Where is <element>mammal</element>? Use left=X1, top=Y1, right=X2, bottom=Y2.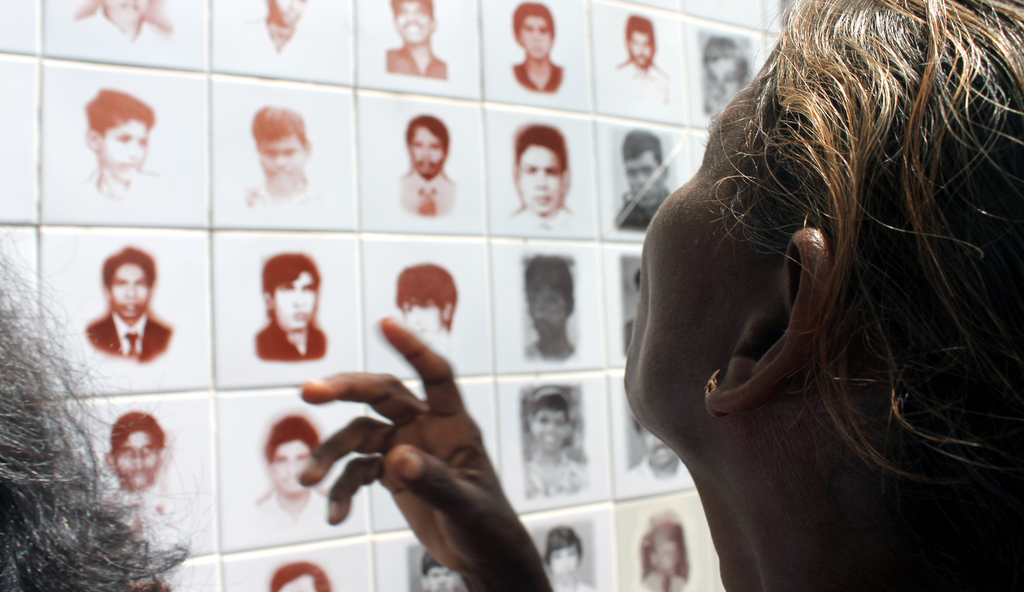
left=614, top=125, right=671, bottom=230.
